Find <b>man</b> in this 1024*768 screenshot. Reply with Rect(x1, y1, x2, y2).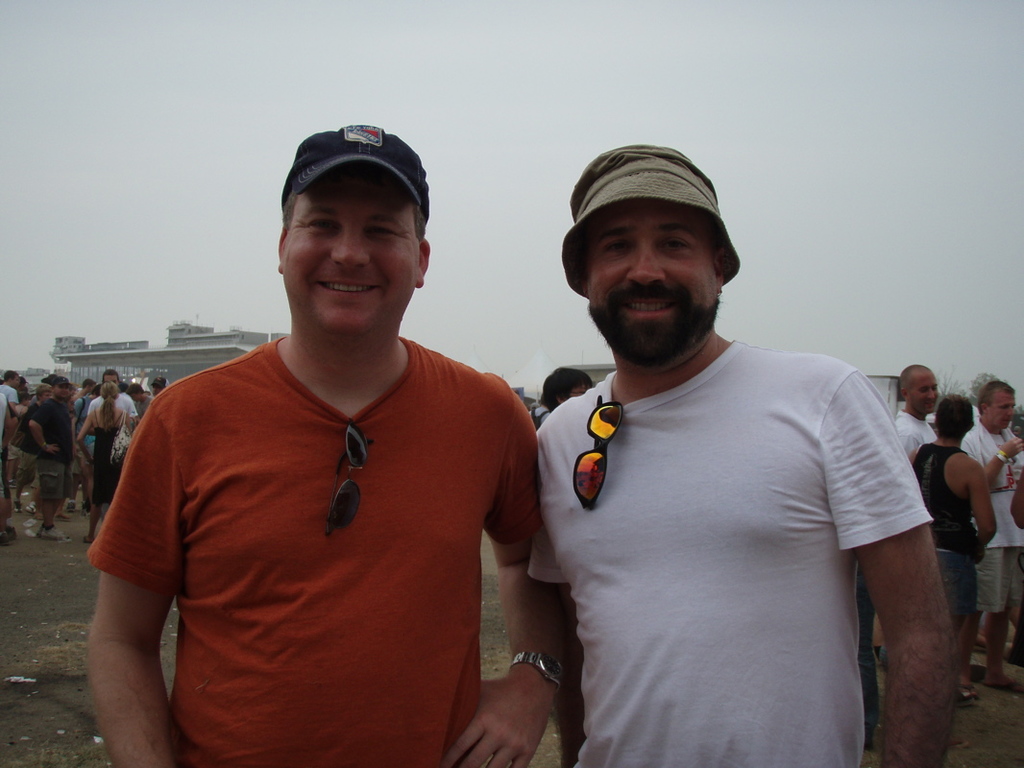
Rect(534, 142, 962, 767).
